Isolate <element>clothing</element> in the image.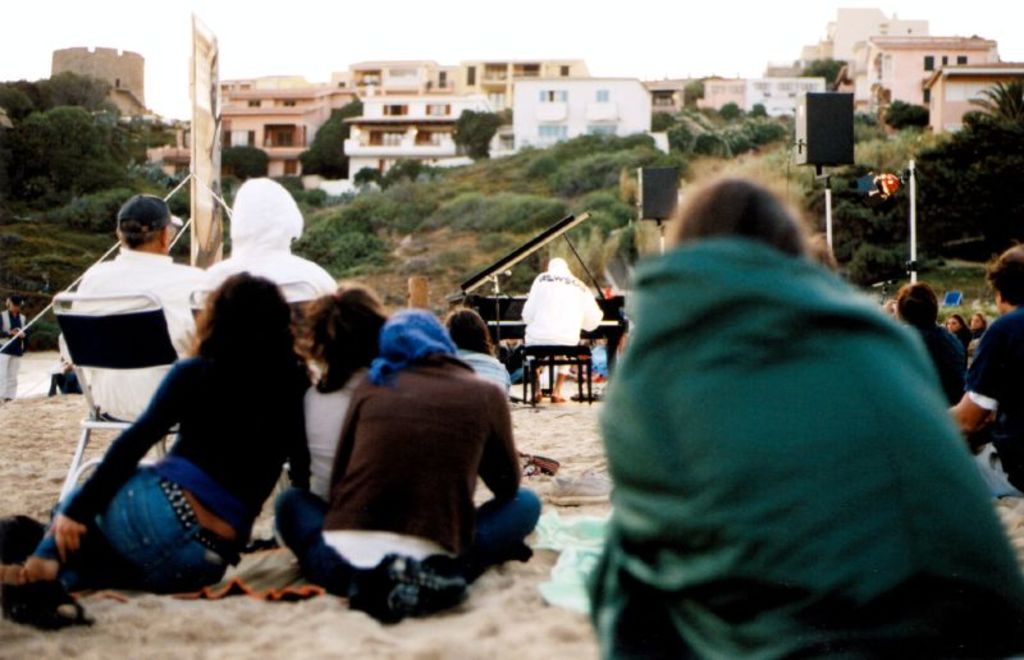
Isolated region: select_region(274, 359, 556, 617).
